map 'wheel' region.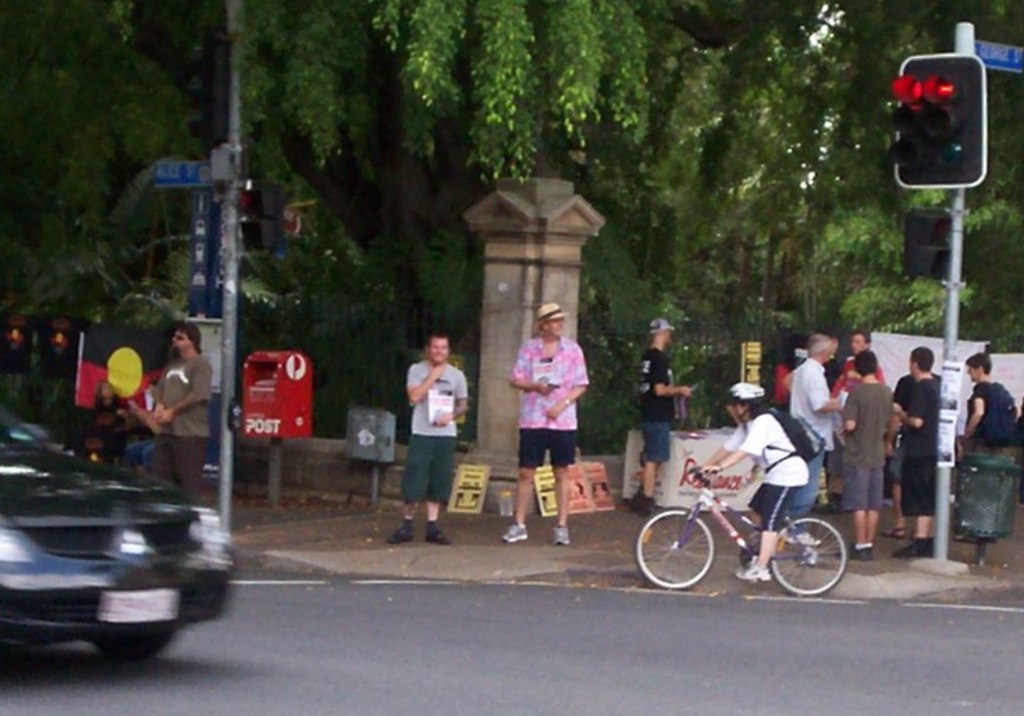
Mapped to l=92, t=629, r=179, b=660.
